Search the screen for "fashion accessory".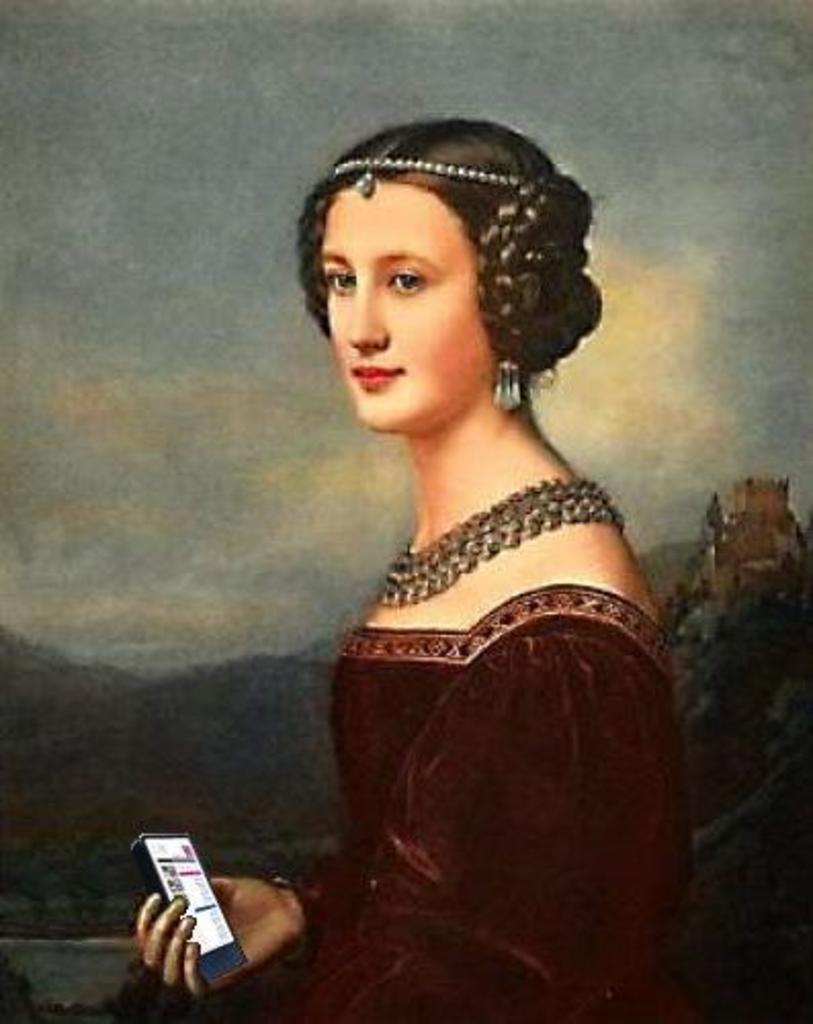
Found at 328 156 534 199.
